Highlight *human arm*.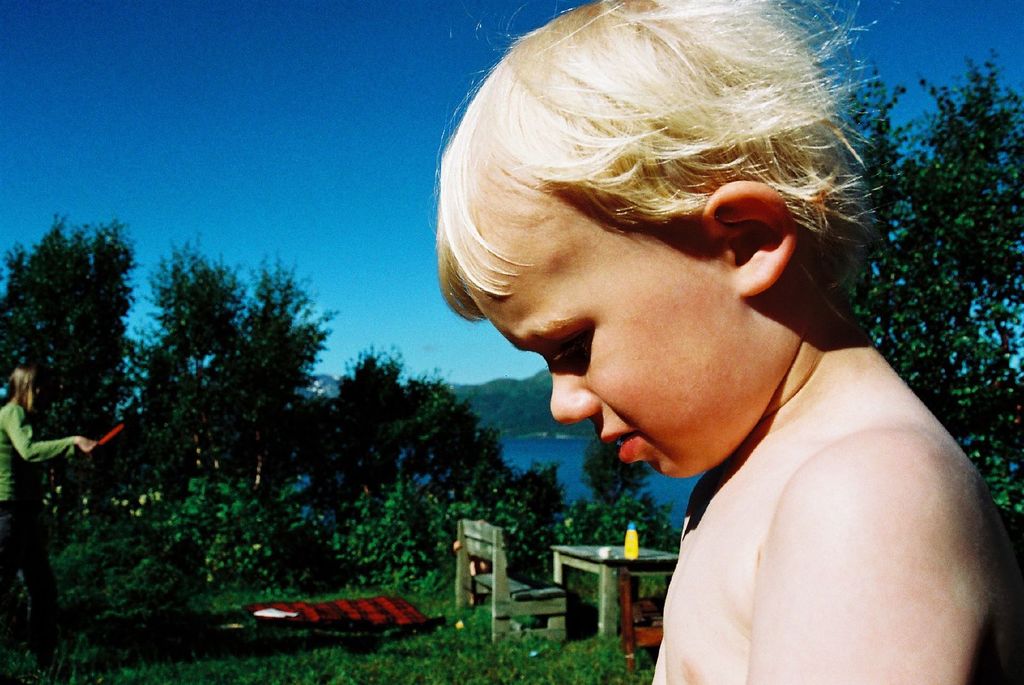
Highlighted region: bbox=(745, 437, 998, 684).
